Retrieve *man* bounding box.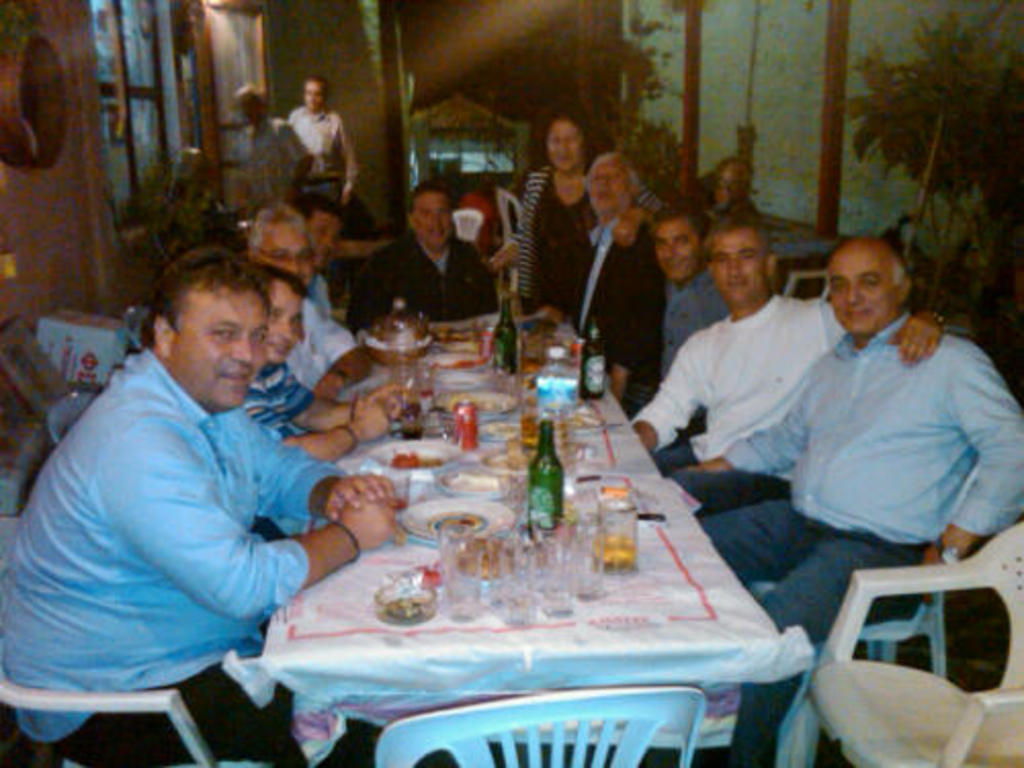
Bounding box: region(674, 236, 1022, 766).
